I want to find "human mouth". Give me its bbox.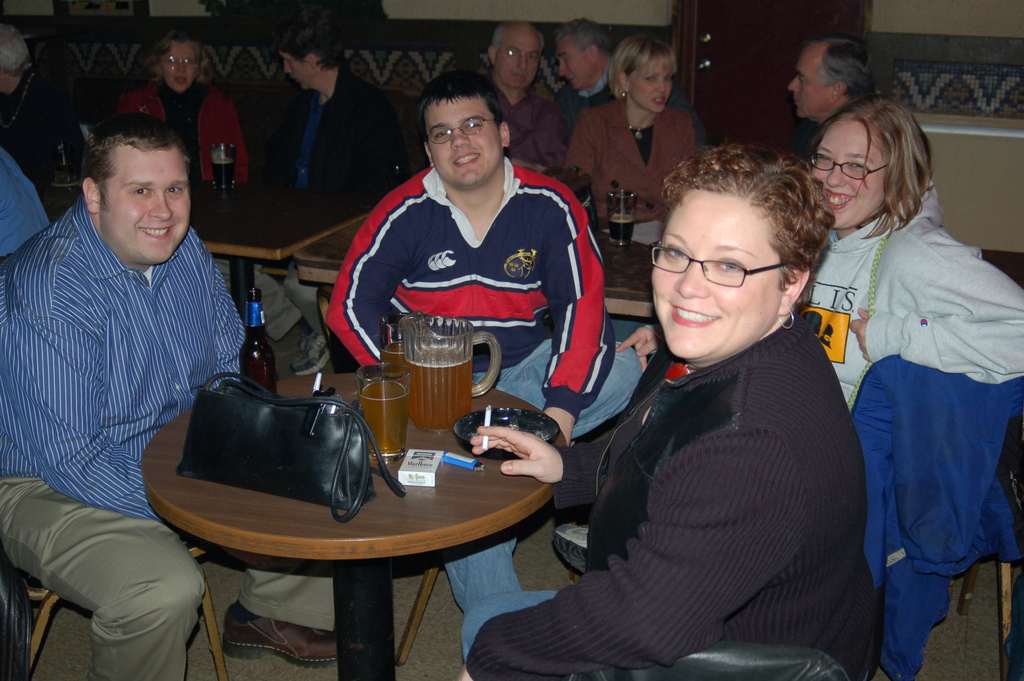
{"x1": 452, "y1": 151, "x2": 483, "y2": 167}.
